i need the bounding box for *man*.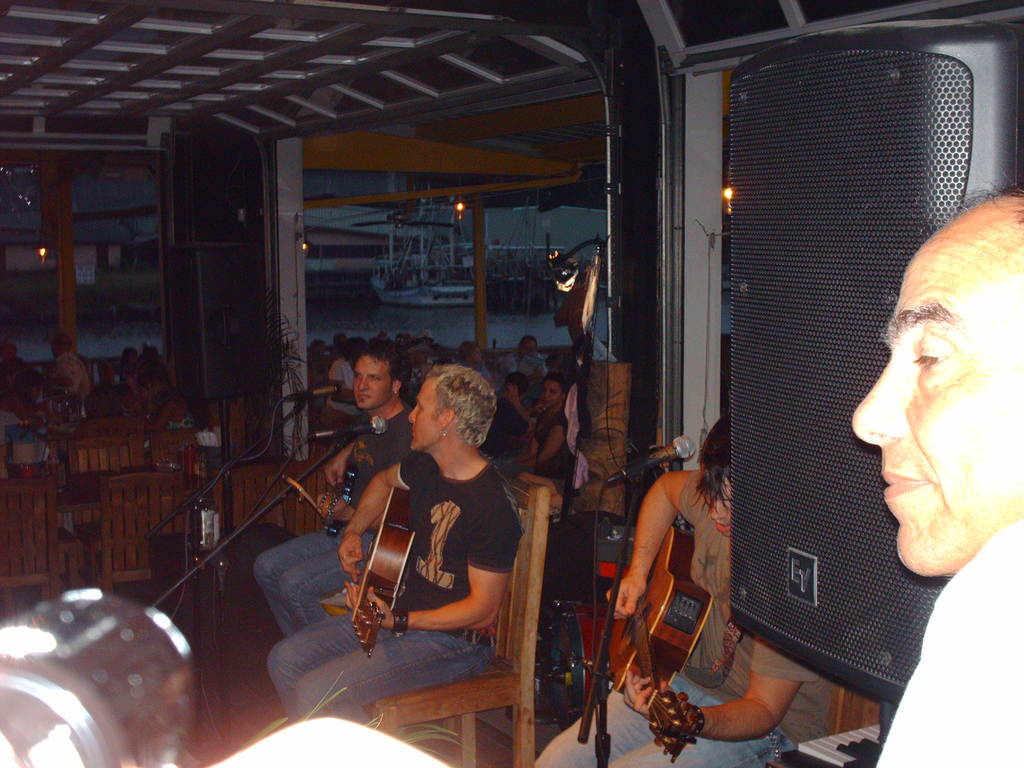
Here it is: {"left": 264, "top": 360, "right": 524, "bottom": 732}.
